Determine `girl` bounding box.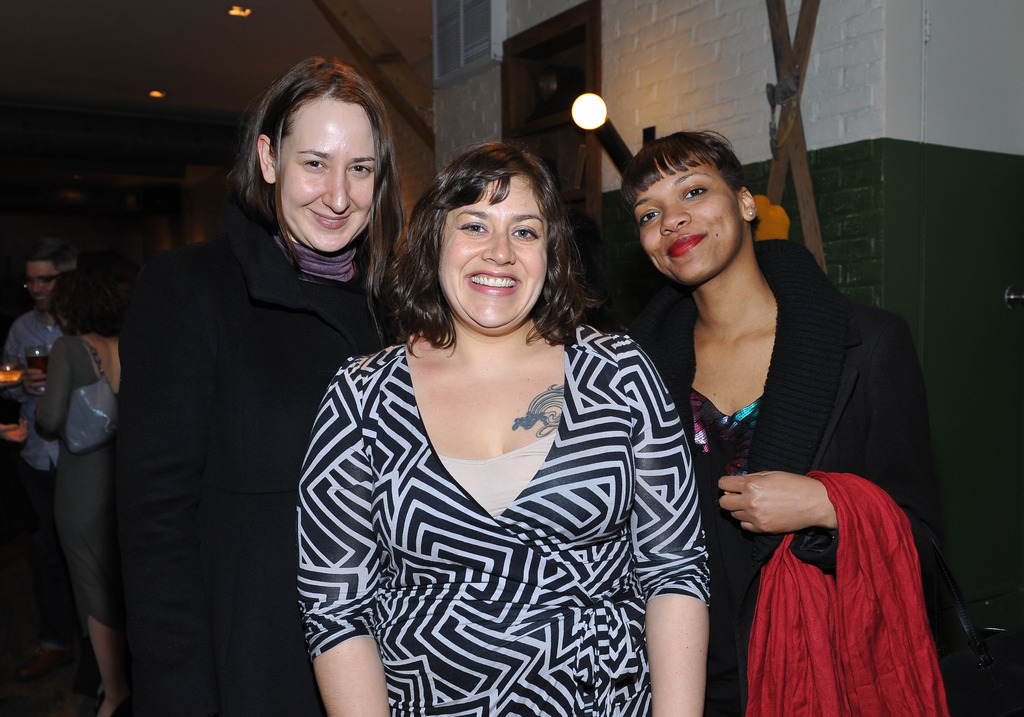
Determined: <bbox>296, 136, 712, 715</bbox>.
